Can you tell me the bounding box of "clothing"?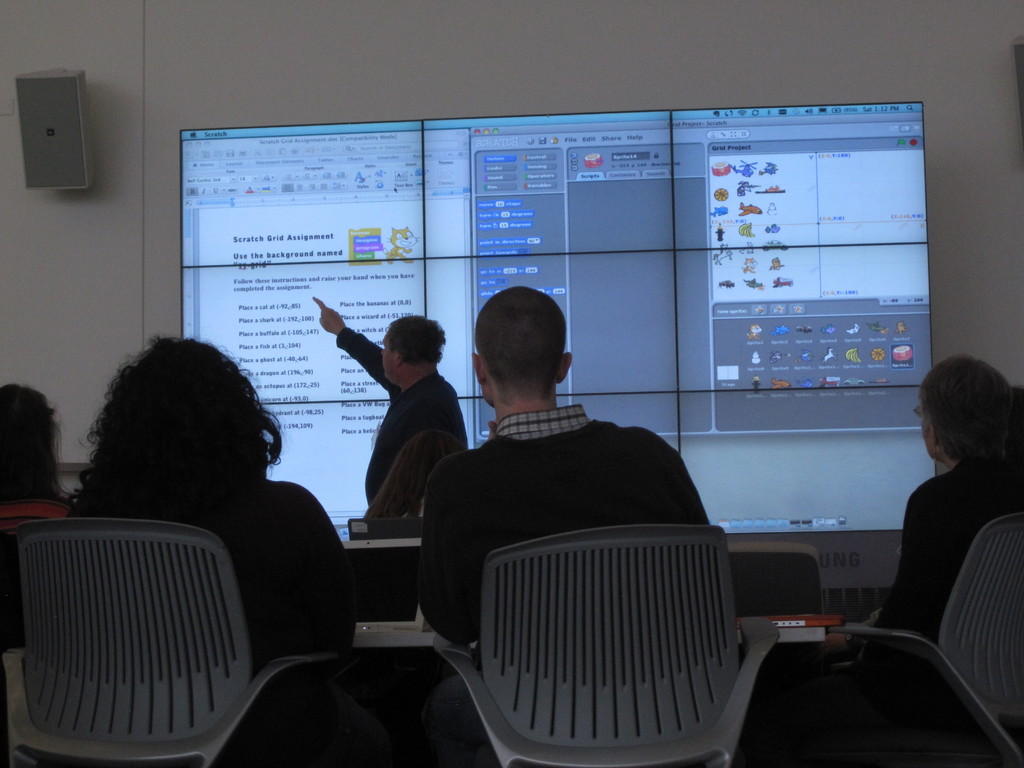
867/454/1023/639.
